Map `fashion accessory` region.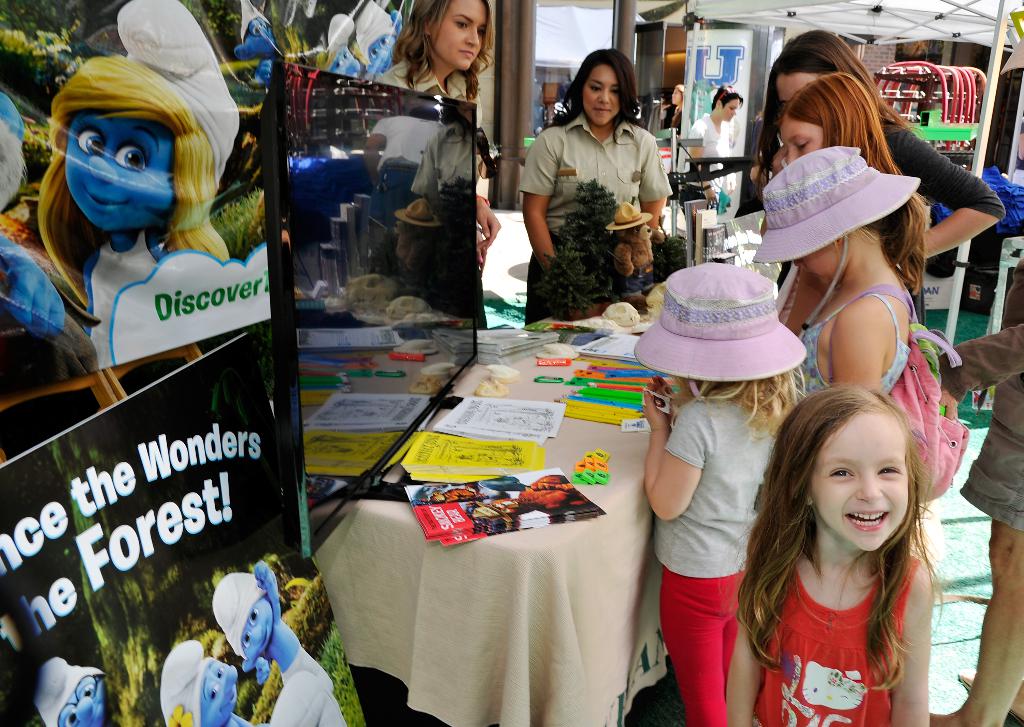
Mapped to locate(476, 196, 492, 206).
